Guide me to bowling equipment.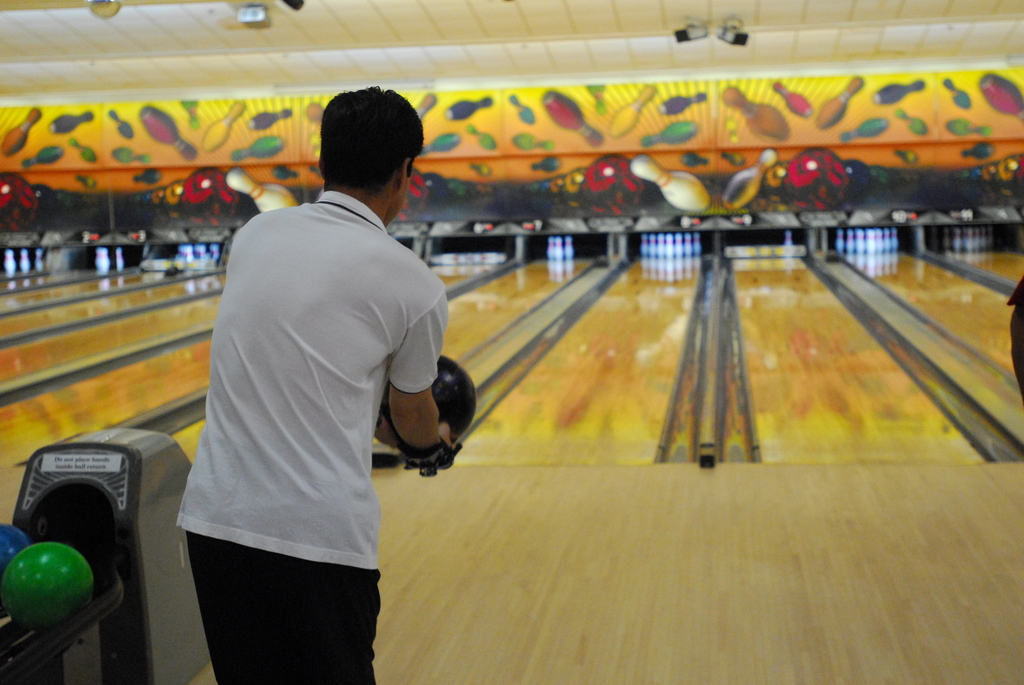
Guidance: l=980, t=74, r=1023, b=124.
